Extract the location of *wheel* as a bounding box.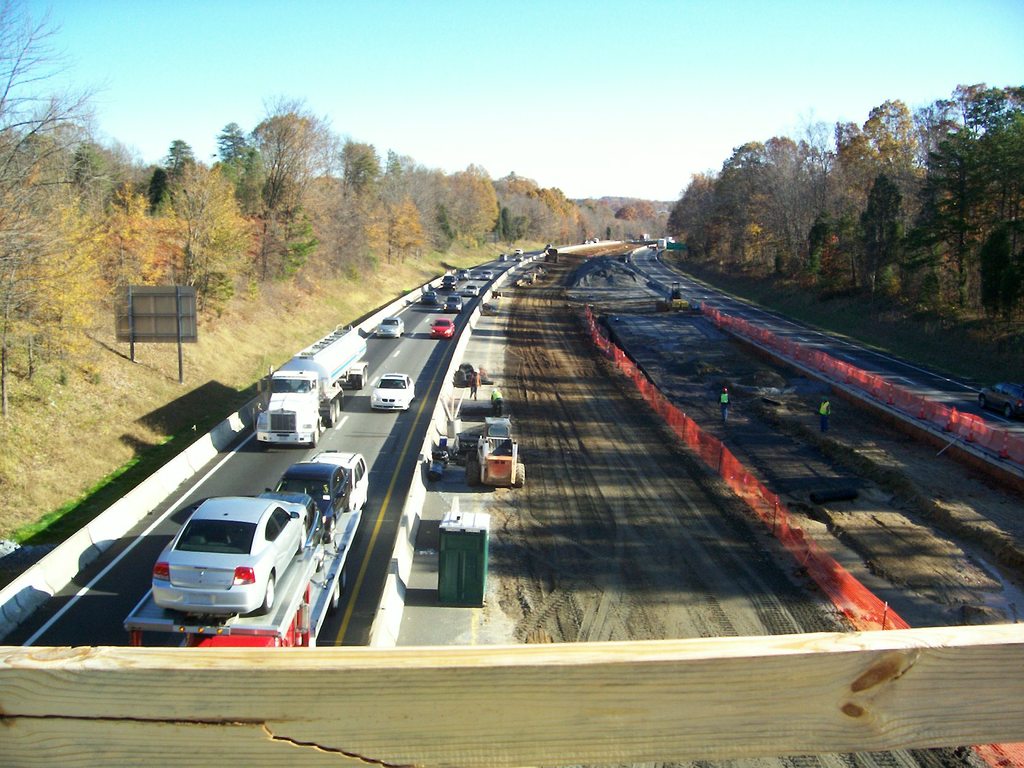
356/375/362/390.
